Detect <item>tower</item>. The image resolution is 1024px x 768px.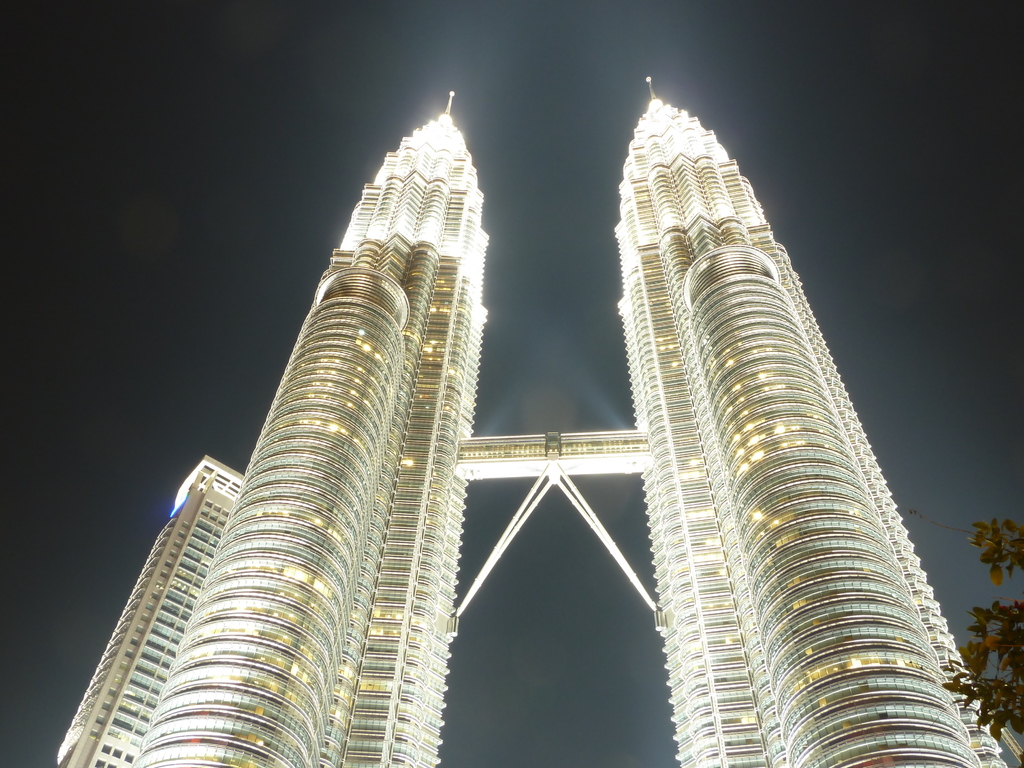
detection(54, 73, 1008, 766).
